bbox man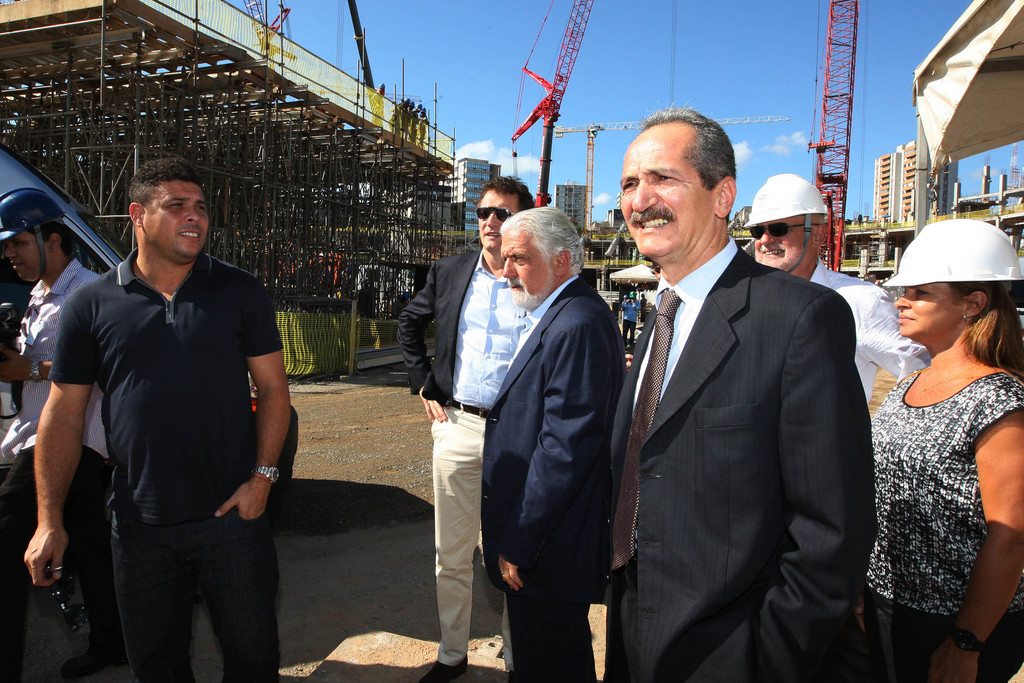
rect(598, 98, 875, 682)
